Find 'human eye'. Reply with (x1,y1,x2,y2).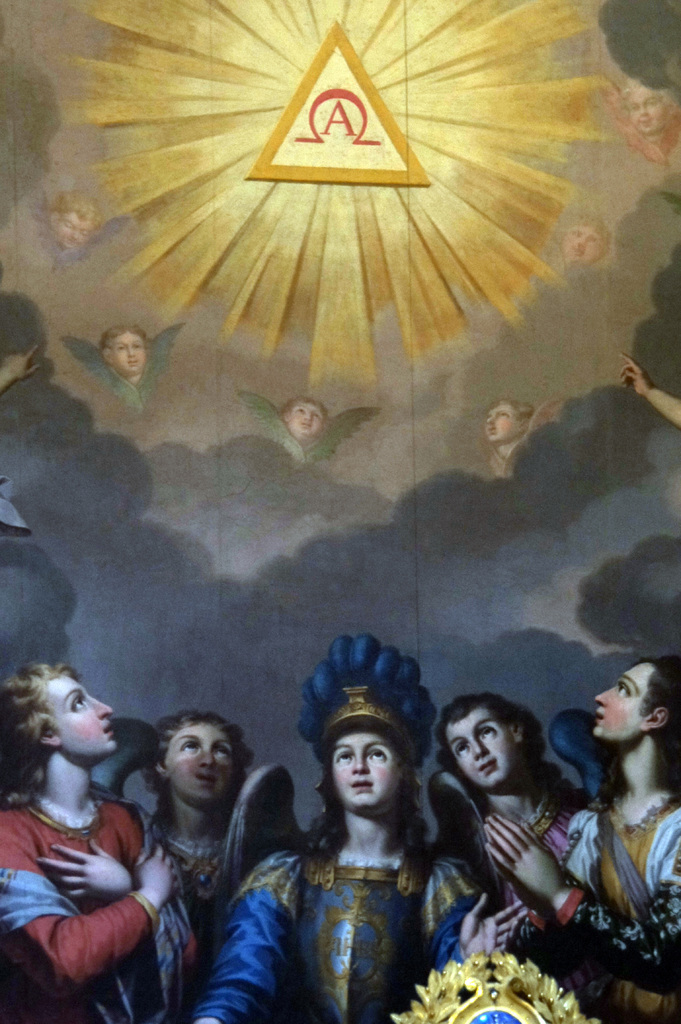
(373,744,389,765).
